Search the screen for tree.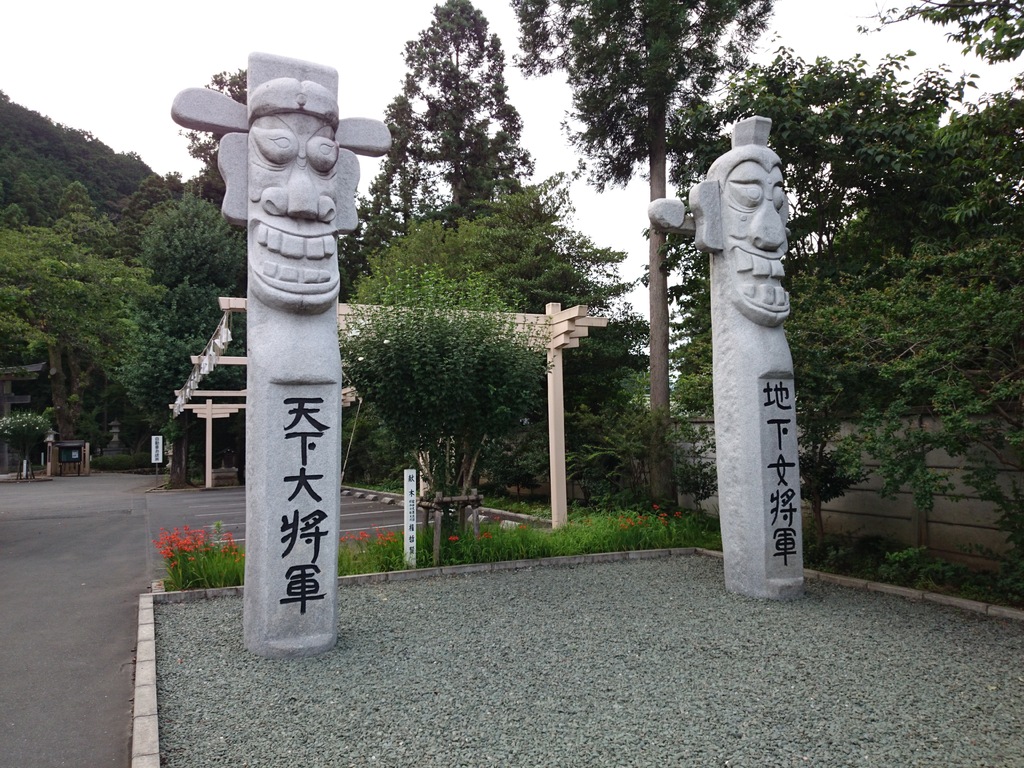
Found at bbox=[169, 58, 276, 236].
